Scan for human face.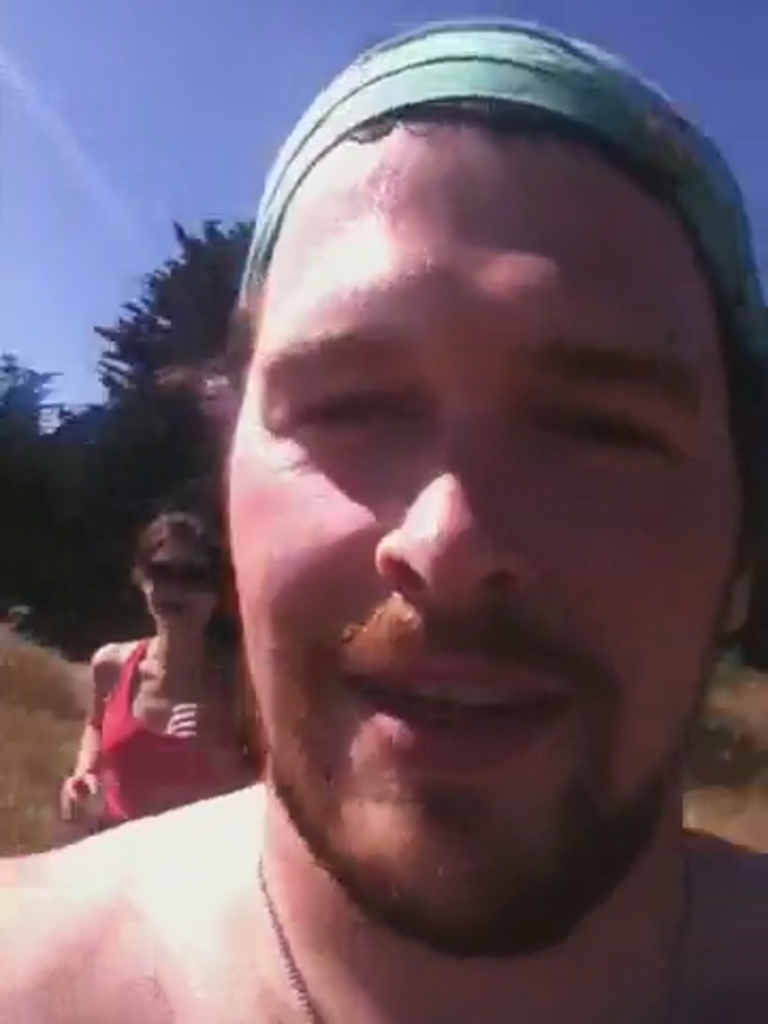
Scan result: 224 109 742 956.
